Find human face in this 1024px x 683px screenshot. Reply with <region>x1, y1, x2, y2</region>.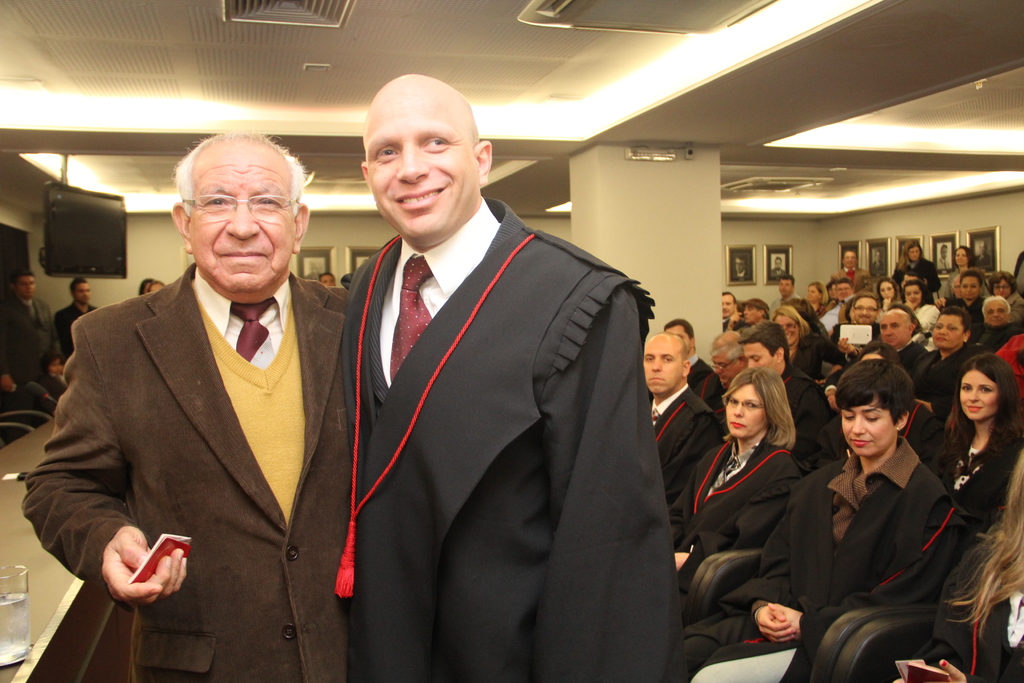
<region>712, 352, 739, 374</region>.
